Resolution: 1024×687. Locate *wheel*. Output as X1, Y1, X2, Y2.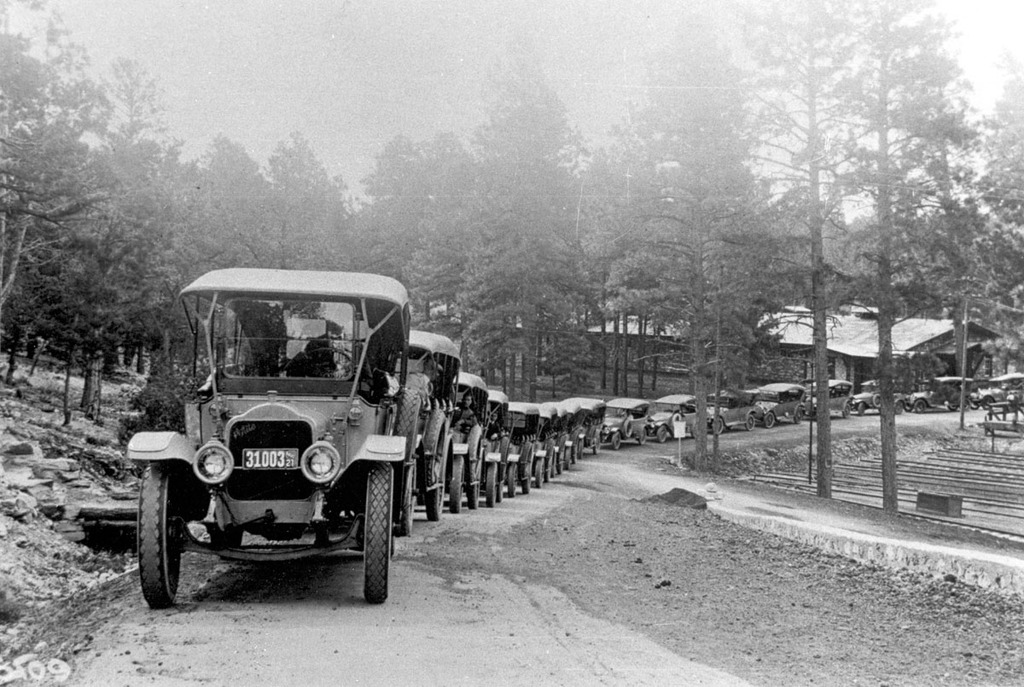
969, 400, 976, 408.
